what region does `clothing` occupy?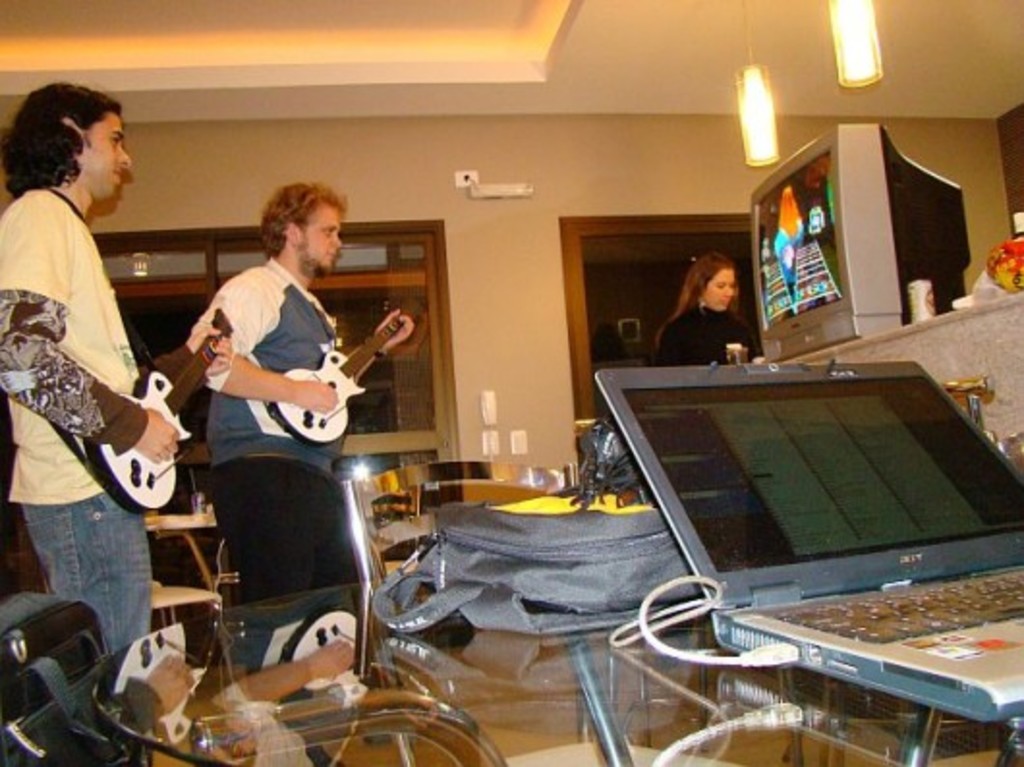
locate(182, 251, 369, 605).
